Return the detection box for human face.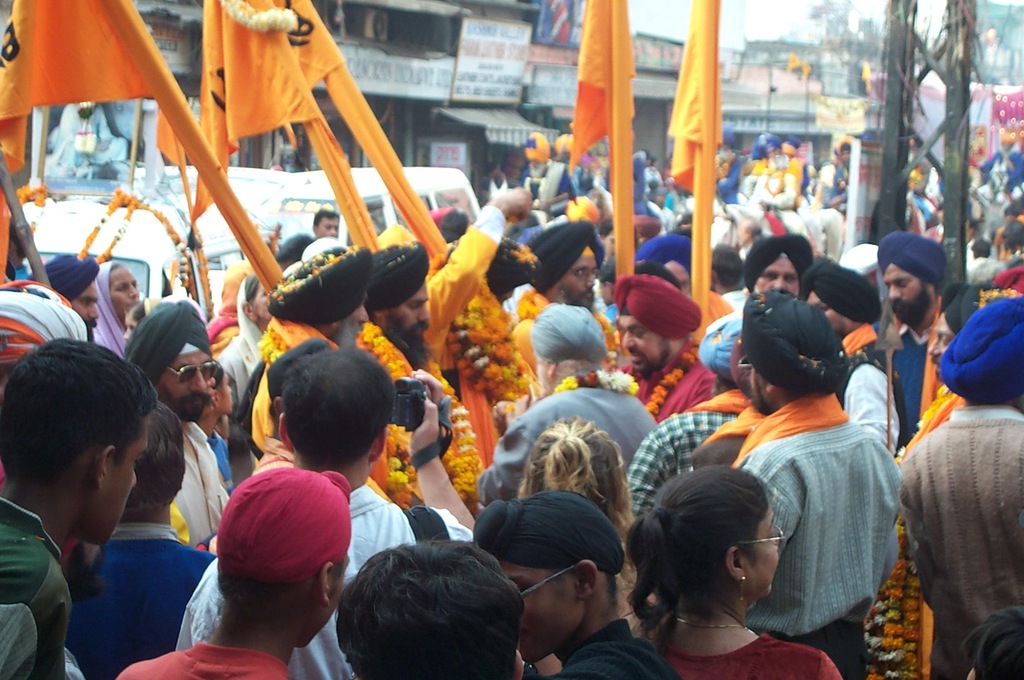
(751, 253, 803, 299).
